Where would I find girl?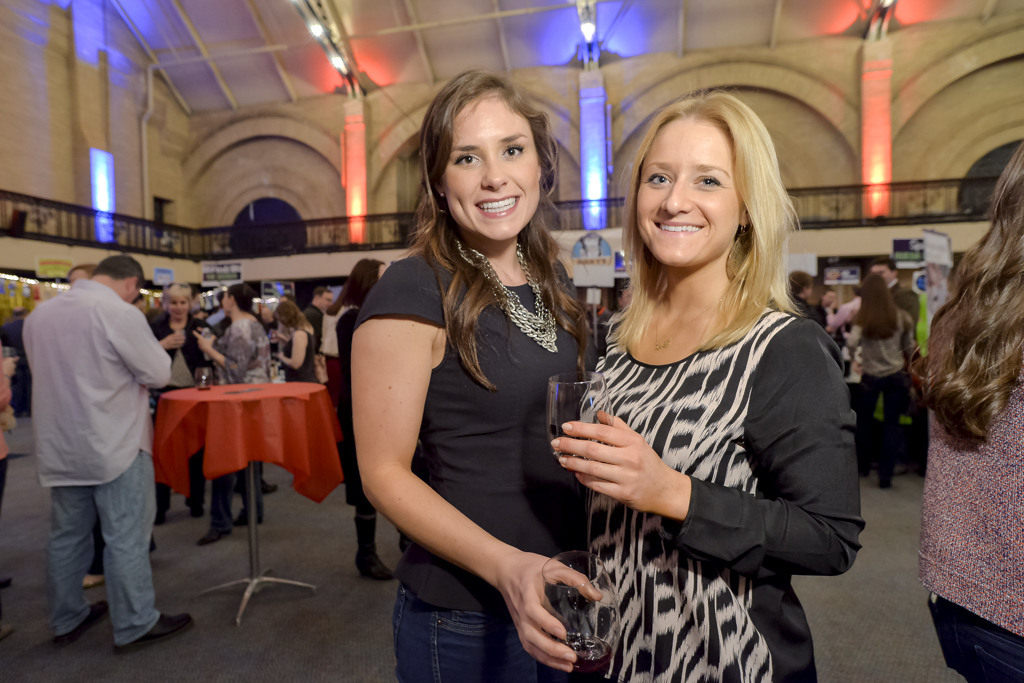
At select_region(354, 81, 596, 682).
